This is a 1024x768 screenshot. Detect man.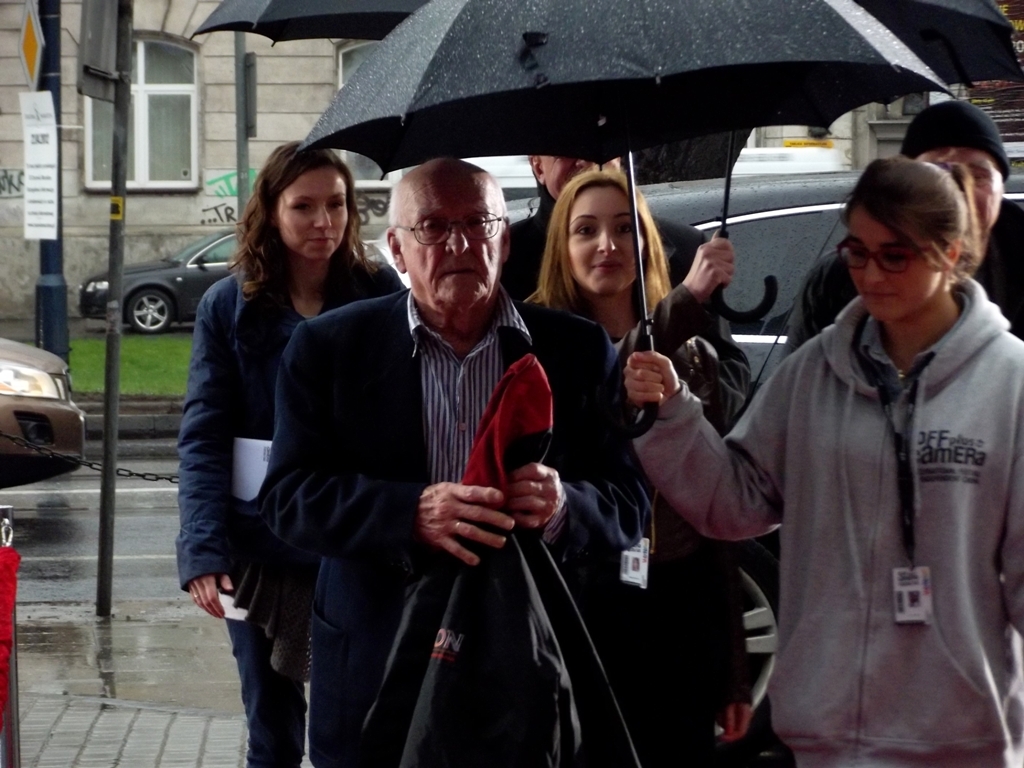
pyautogui.locateOnScreen(251, 154, 617, 767).
